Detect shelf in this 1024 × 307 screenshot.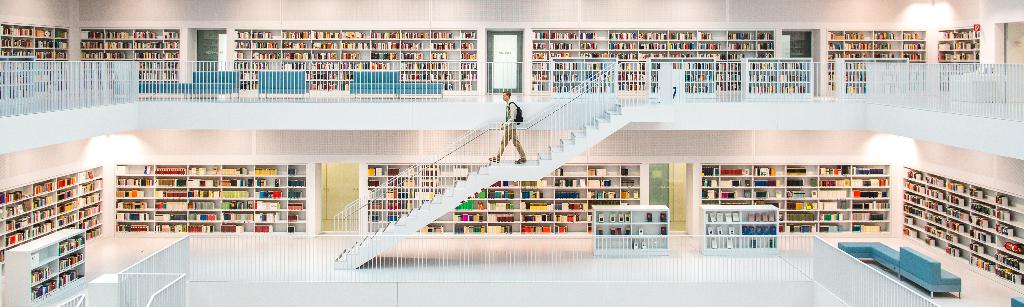
Detection: {"x1": 237, "y1": 222, "x2": 257, "y2": 237}.
